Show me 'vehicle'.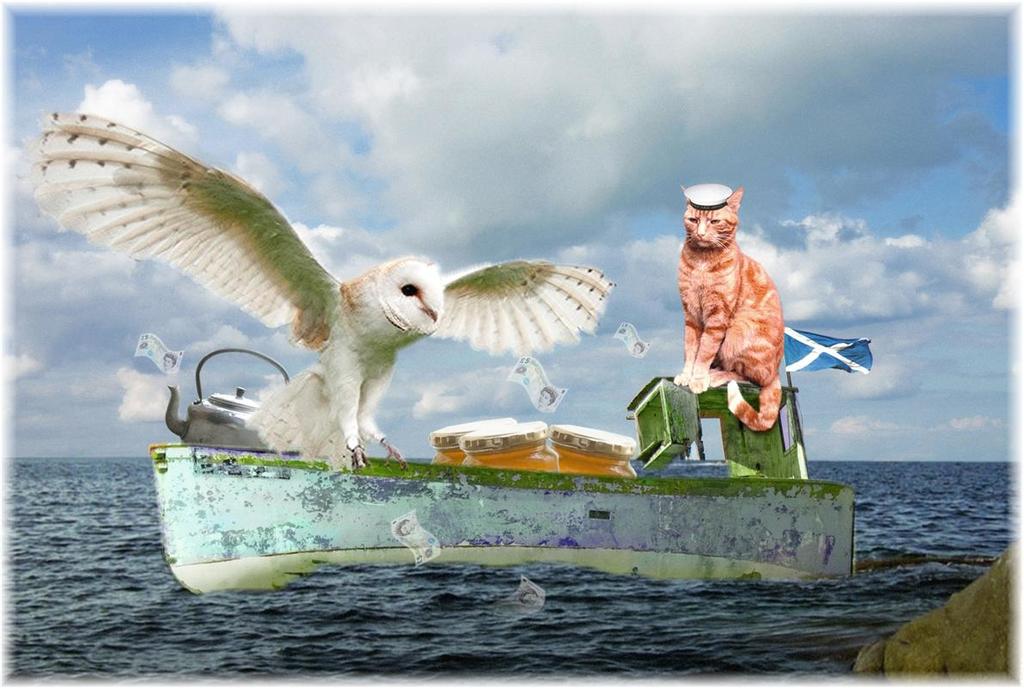
'vehicle' is here: crop(143, 373, 855, 594).
